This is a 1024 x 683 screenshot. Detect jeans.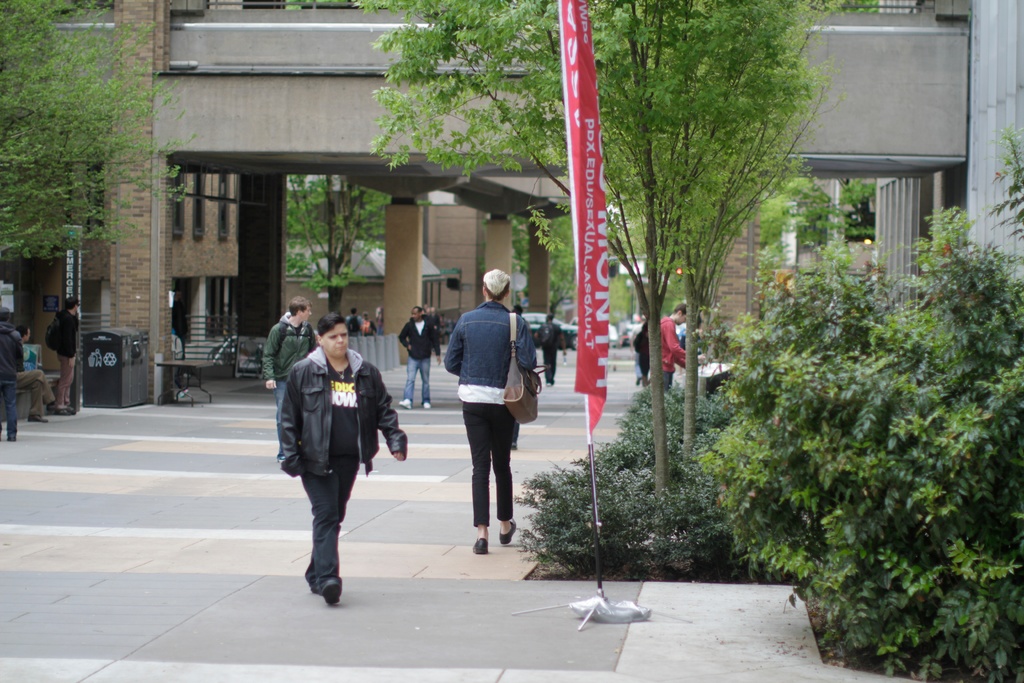
rect(282, 436, 370, 604).
